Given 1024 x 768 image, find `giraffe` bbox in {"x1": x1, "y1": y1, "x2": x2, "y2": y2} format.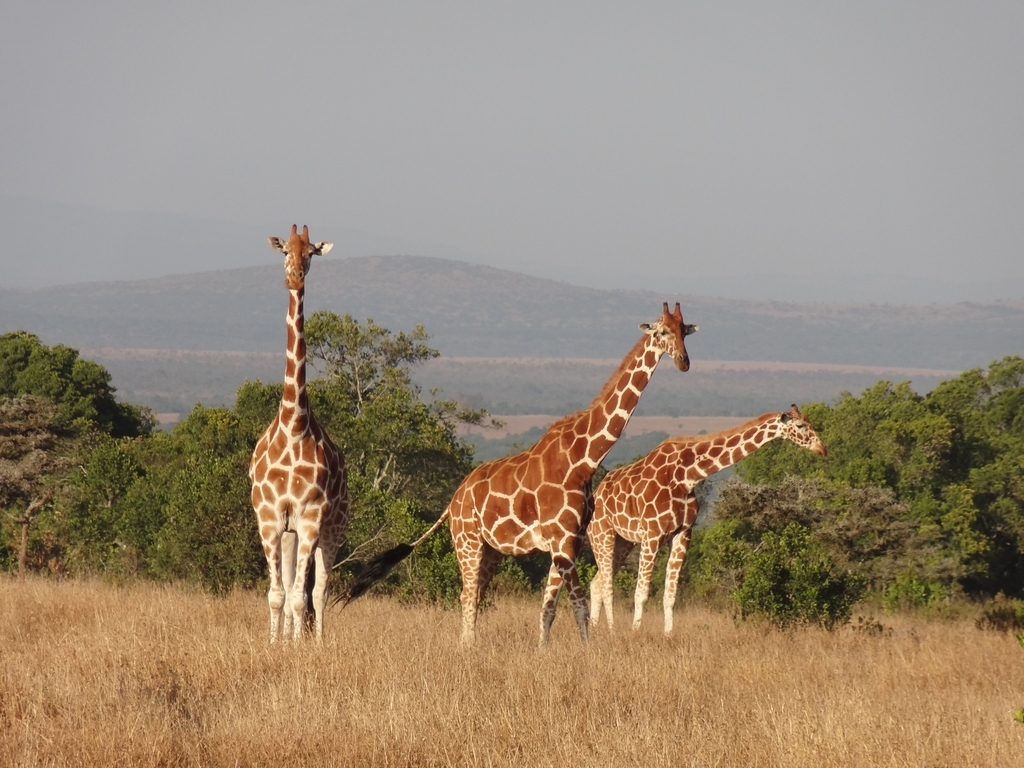
{"x1": 586, "y1": 404, "x2": 827, "y2": 638}.
